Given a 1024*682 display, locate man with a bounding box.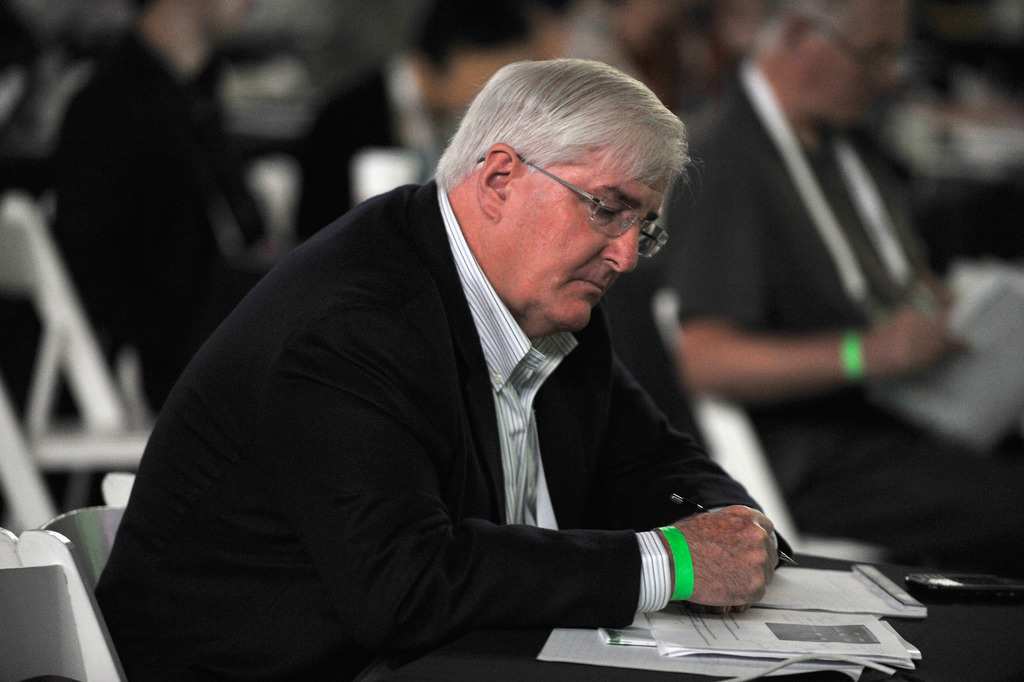
Located: l=151, t=51, r=815, b=661.
